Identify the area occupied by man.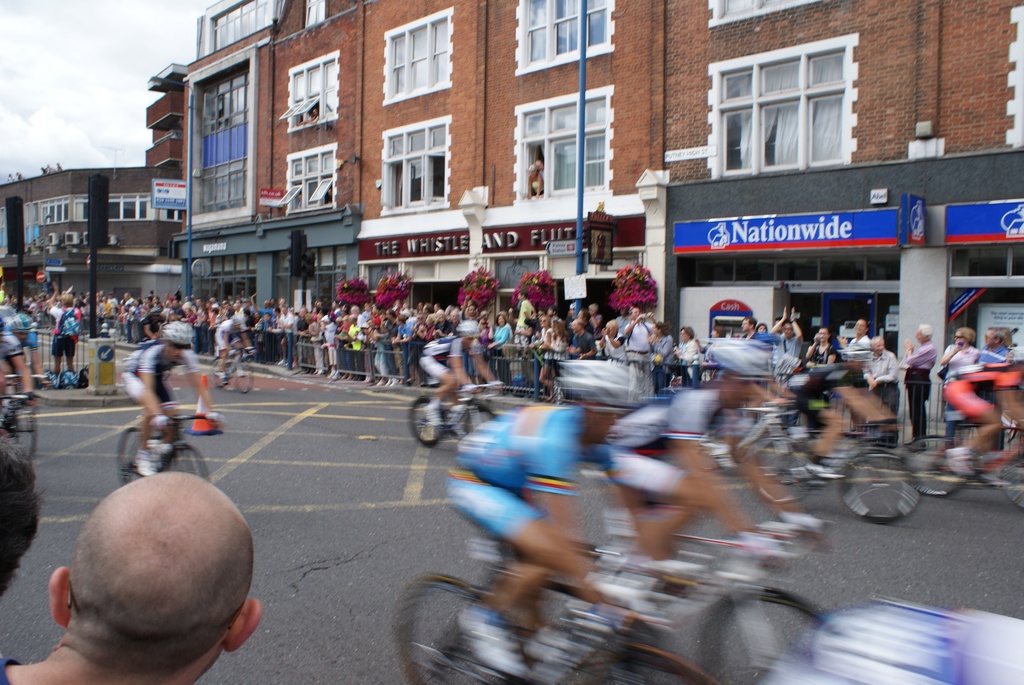
Area: detection(388, 314, 400, 372).
